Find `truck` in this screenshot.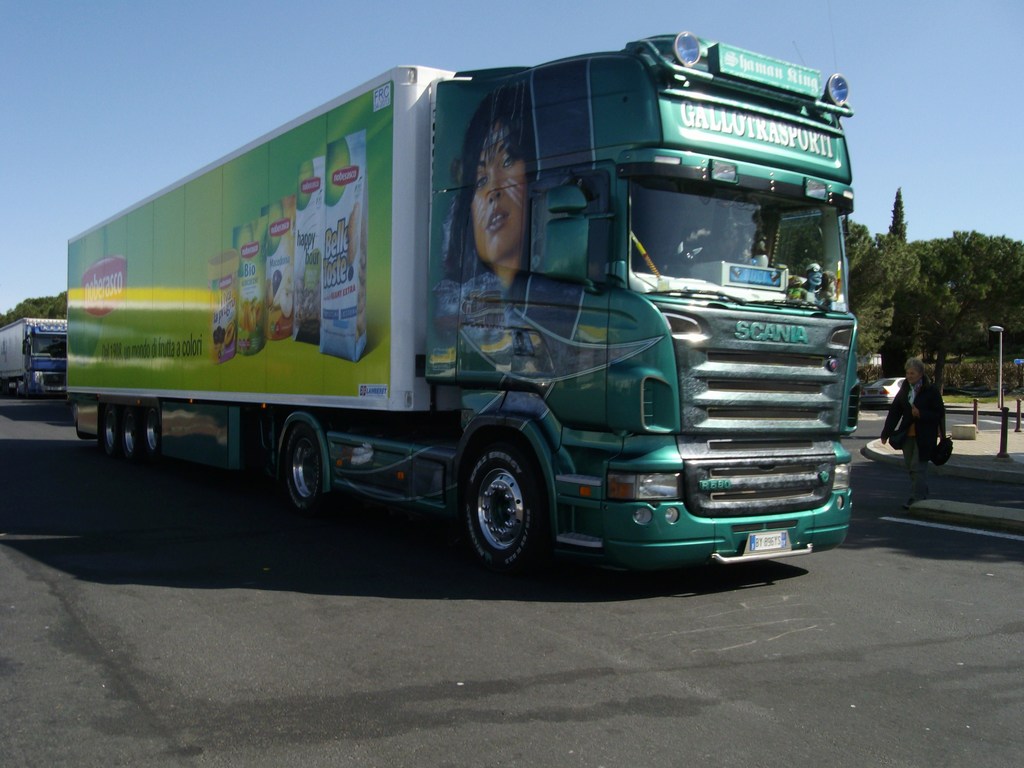
The bounding box for `truck` is Rect(45, 41, 855, 591).
